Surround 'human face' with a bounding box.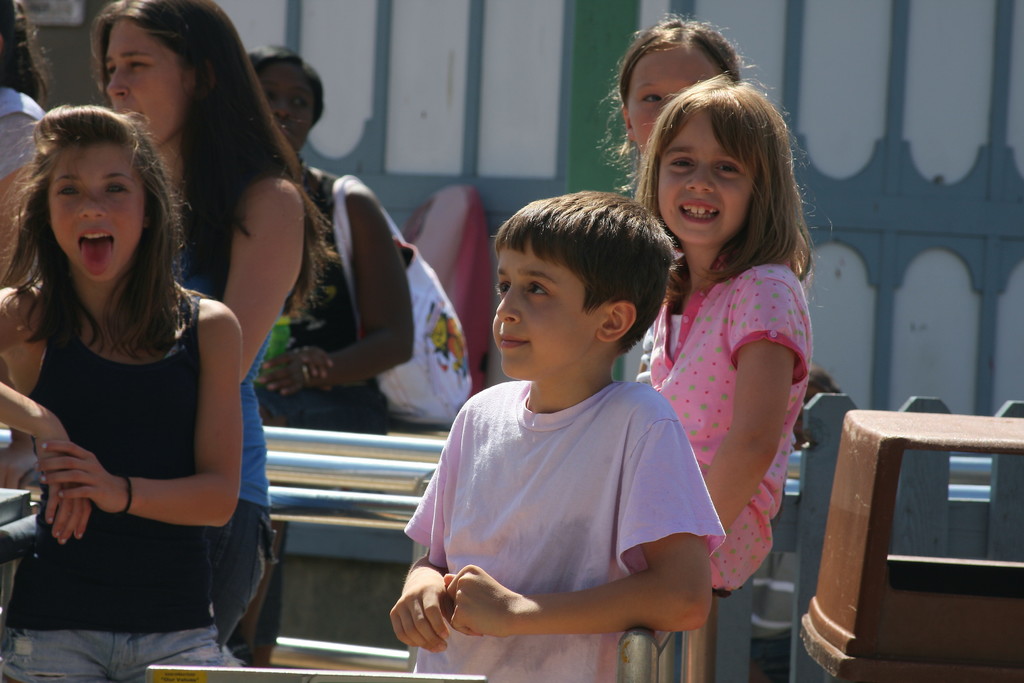
104/21/188/147.
